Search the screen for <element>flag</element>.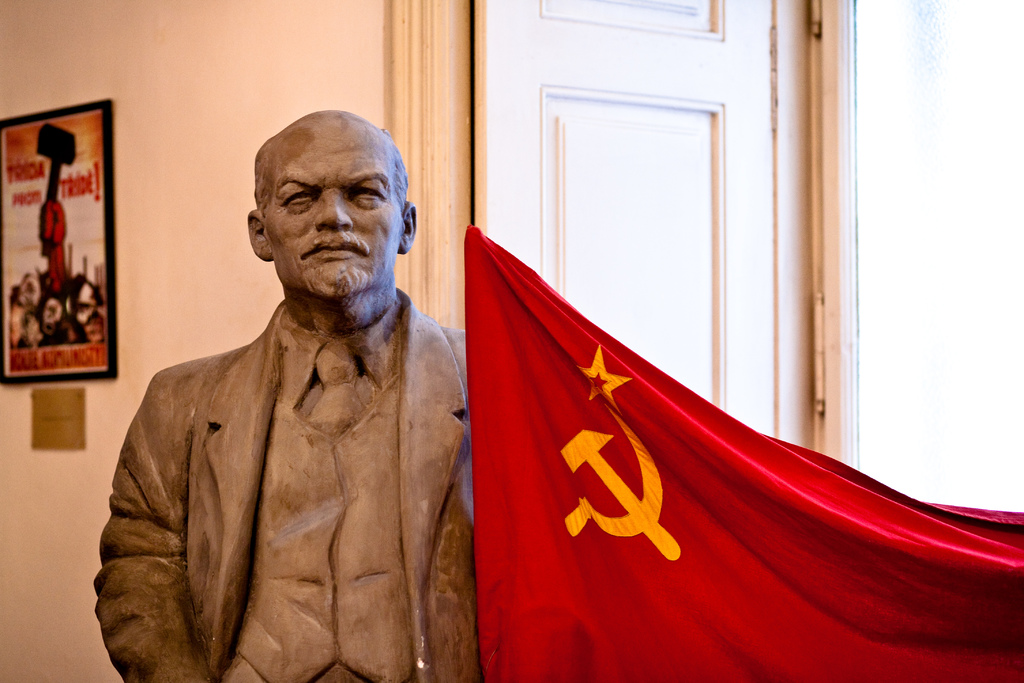
Found at 484,238,1016,682.
